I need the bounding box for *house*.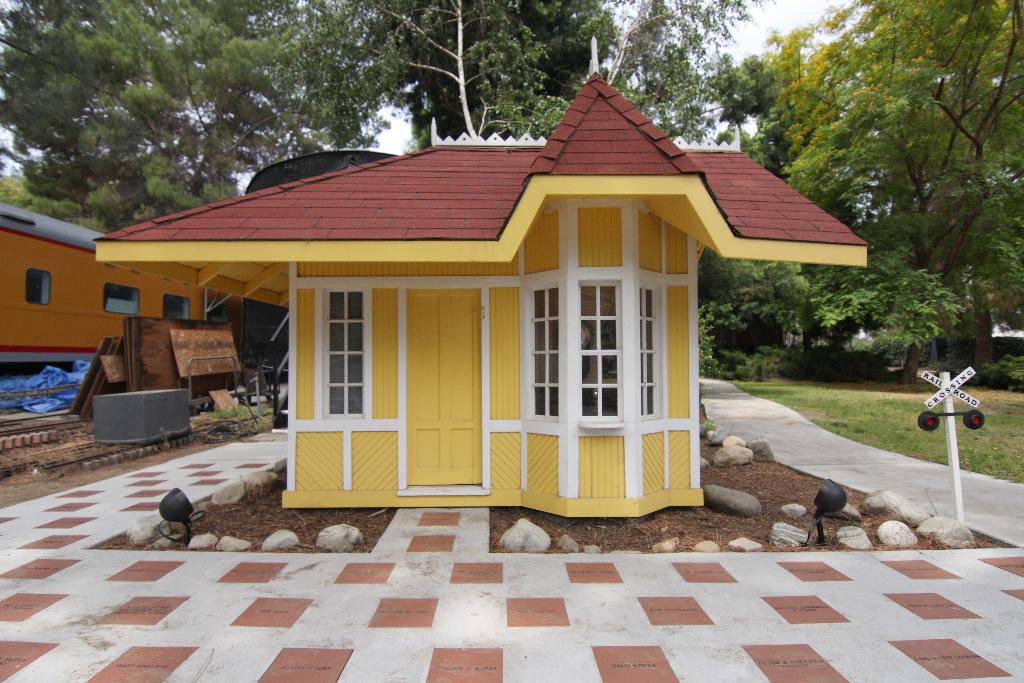
Here it is: rect(92, 69, 866, 521).
